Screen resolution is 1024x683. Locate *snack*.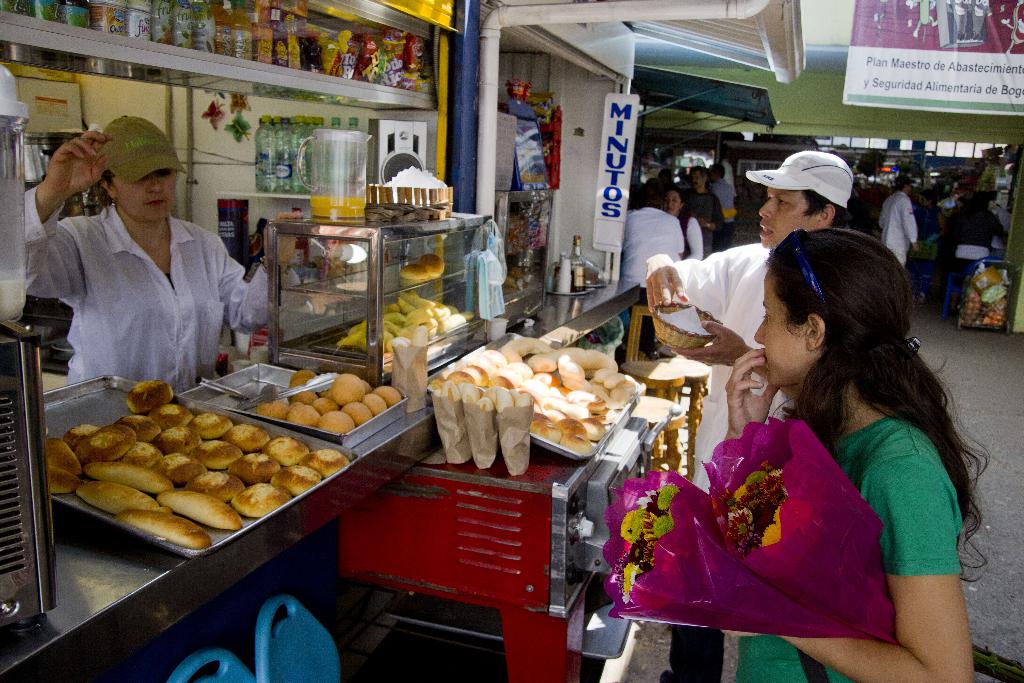
x1=399 y1=266 x2=427 y2=280.
